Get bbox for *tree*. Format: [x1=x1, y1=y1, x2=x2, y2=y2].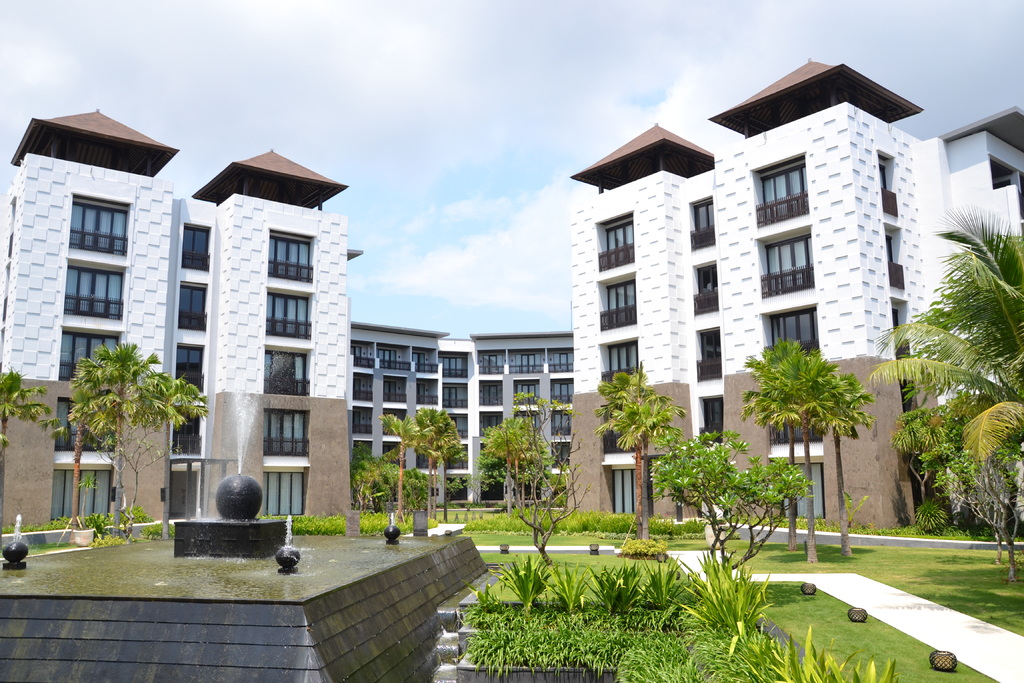
[x1=0, y1=373, x2=51, y2=498].
